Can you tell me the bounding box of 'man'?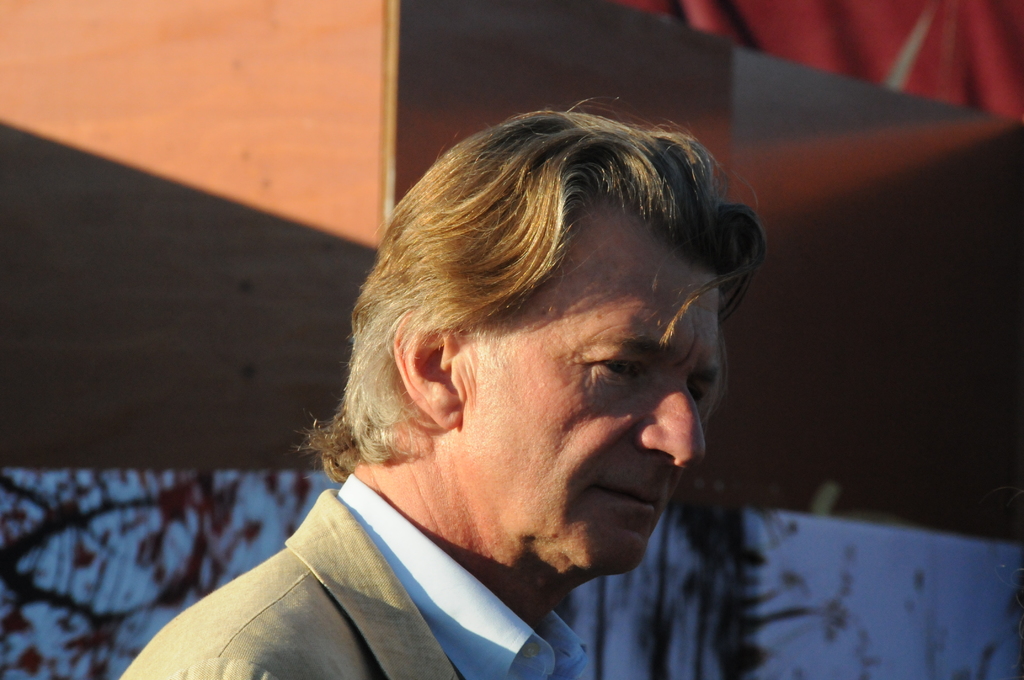
x1=108 y1=94 x2=833 y2=672.
